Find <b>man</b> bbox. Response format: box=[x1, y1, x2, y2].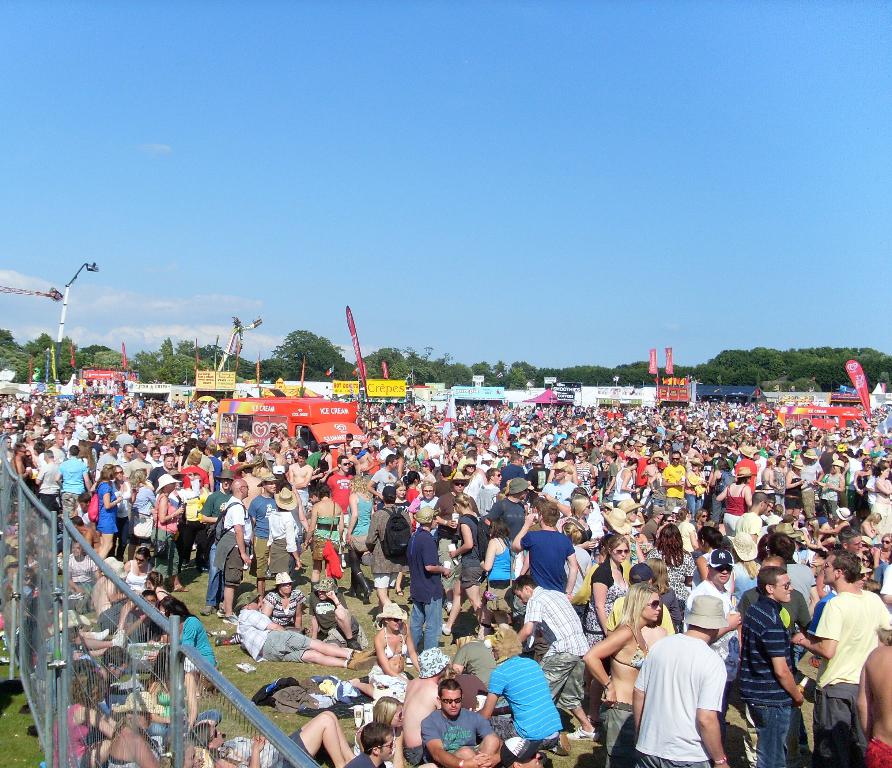
box=[408, 504, 454, 650].
